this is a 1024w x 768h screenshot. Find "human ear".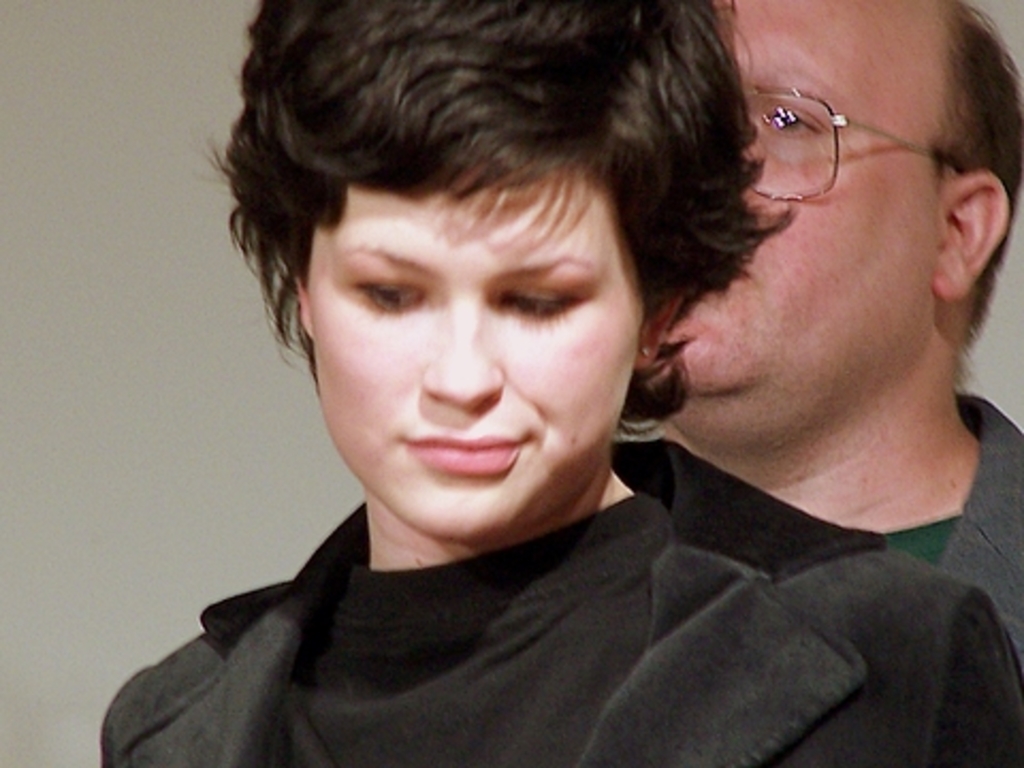
Bounding box: l=934, t=175, r=1009, b=301.
